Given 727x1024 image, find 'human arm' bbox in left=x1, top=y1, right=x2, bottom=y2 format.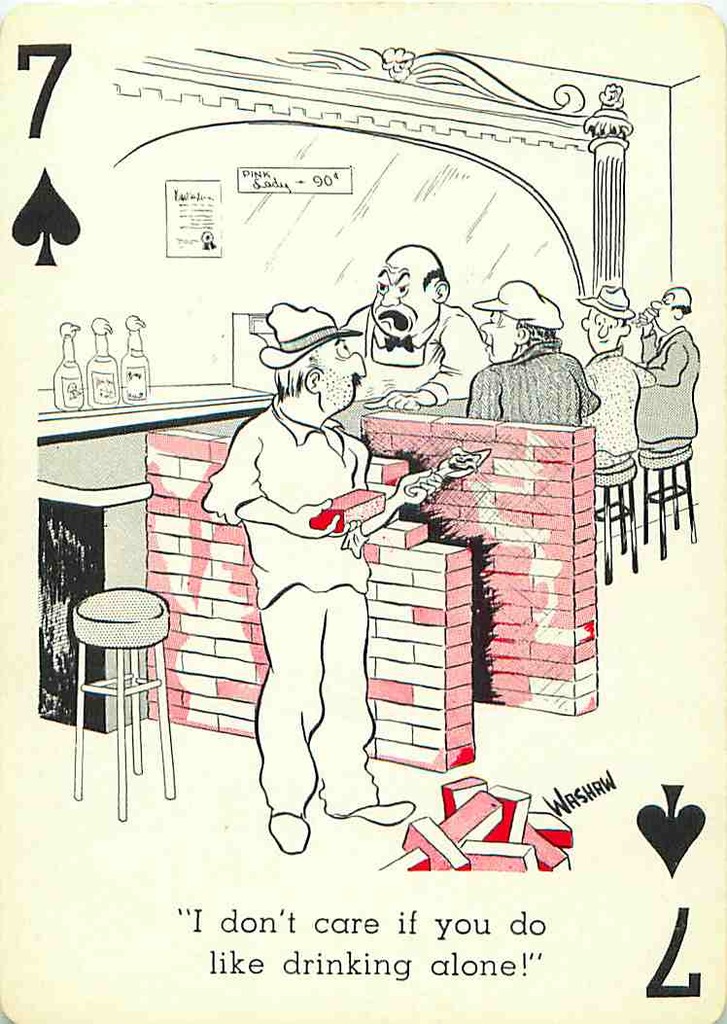
left=342, top=431, right=461, bottom=541.
